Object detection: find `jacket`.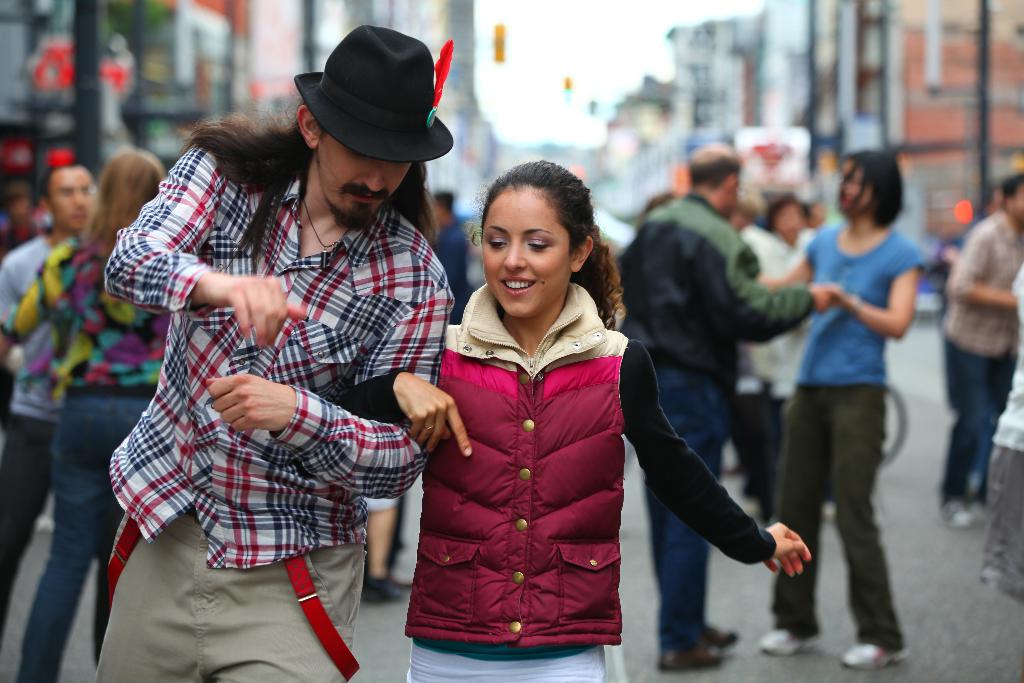
397/245/634/632.
